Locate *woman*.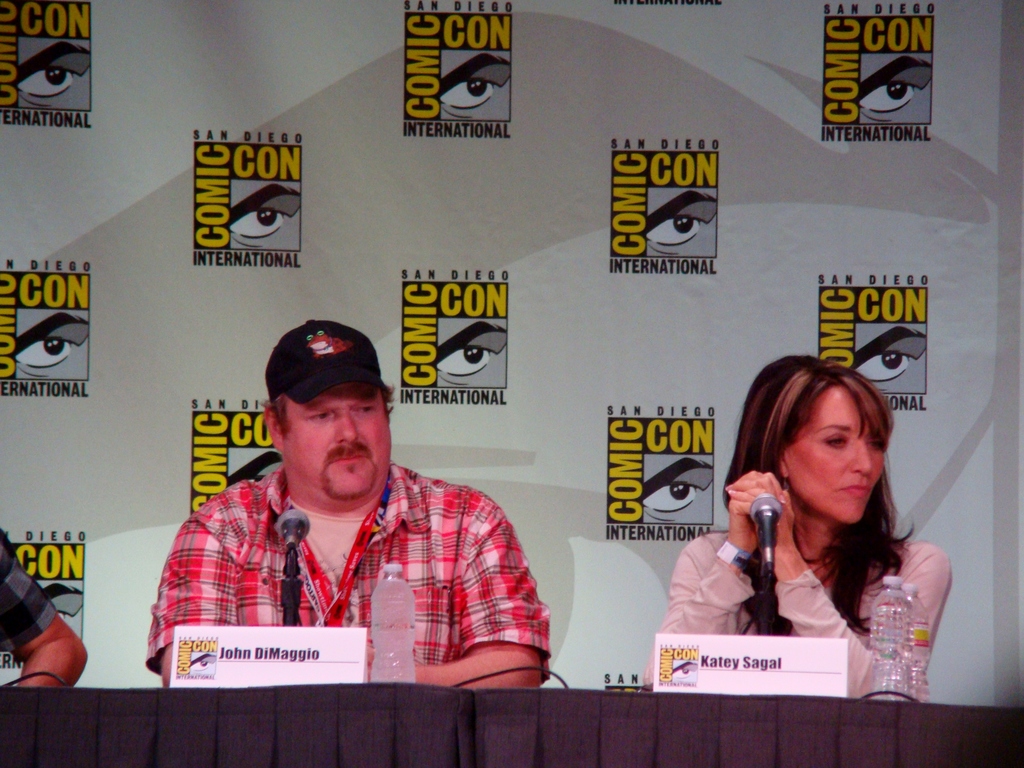
Bounding box: box(671, 354, 968, 707).
